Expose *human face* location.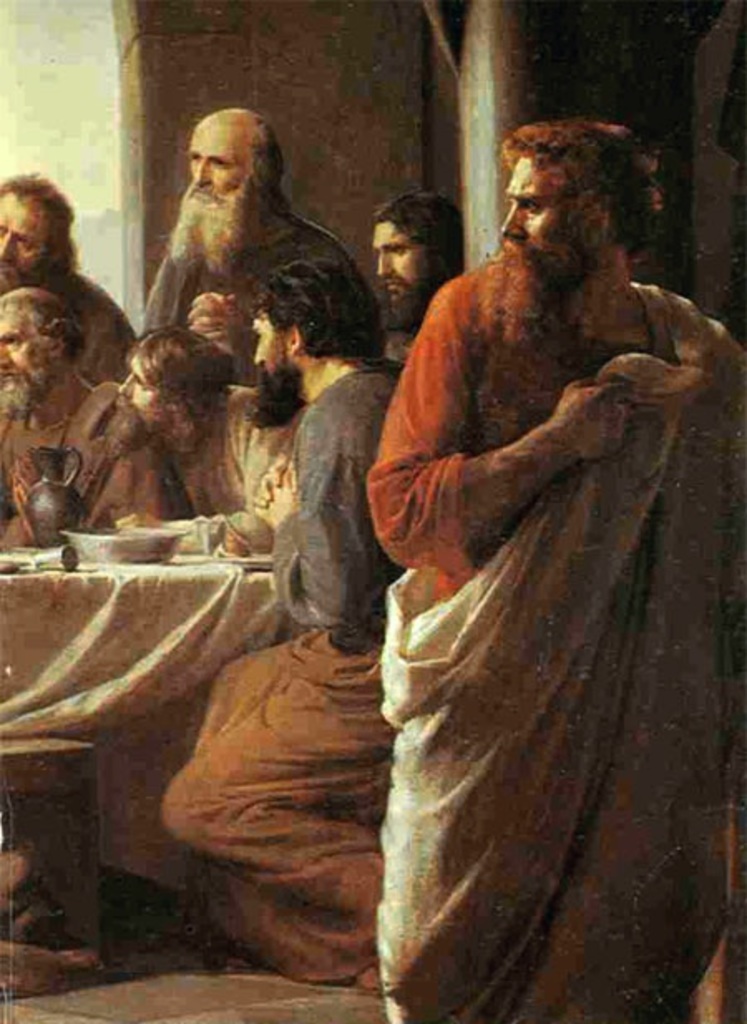
Exposed at x1=249, y1=307, x2=292, y2=400.
